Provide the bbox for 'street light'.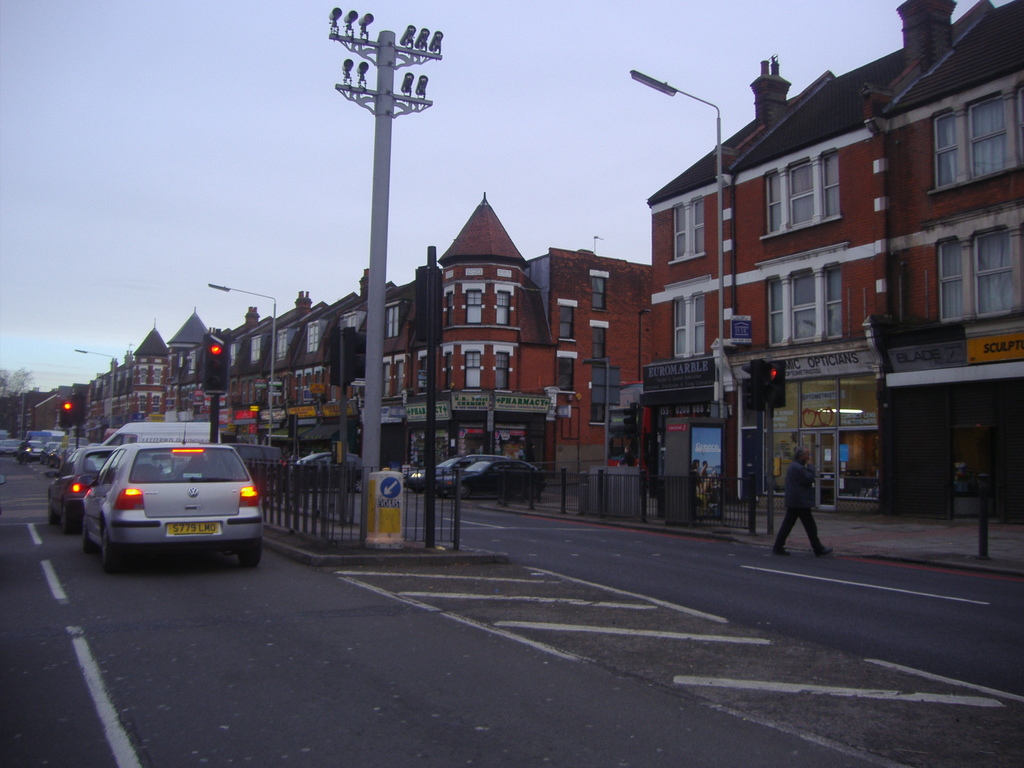
rect(79, 352, 117, 419).
